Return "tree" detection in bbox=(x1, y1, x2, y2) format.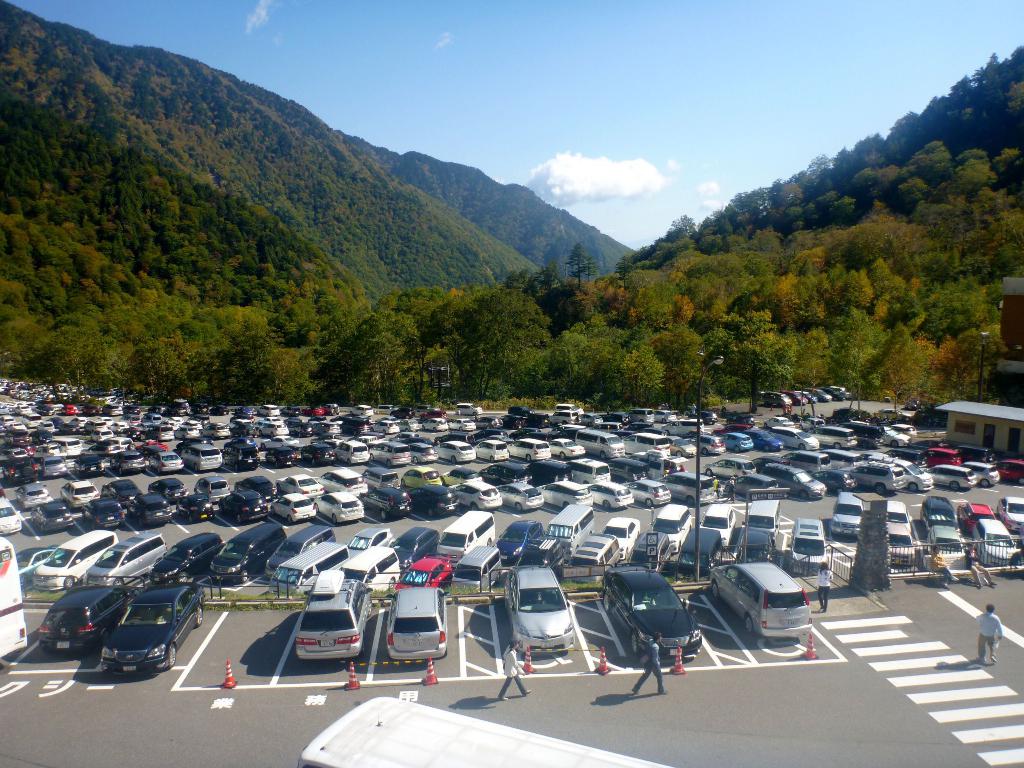
bbox=(708, 310, 736, 363).
